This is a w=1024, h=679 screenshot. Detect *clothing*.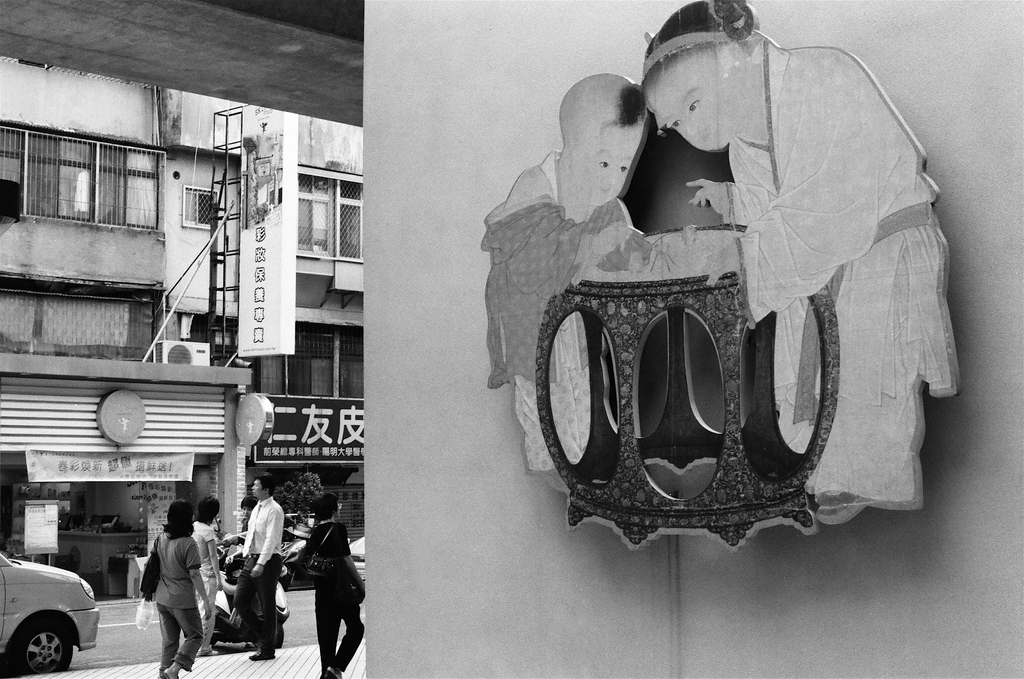
728/39/964/511.
